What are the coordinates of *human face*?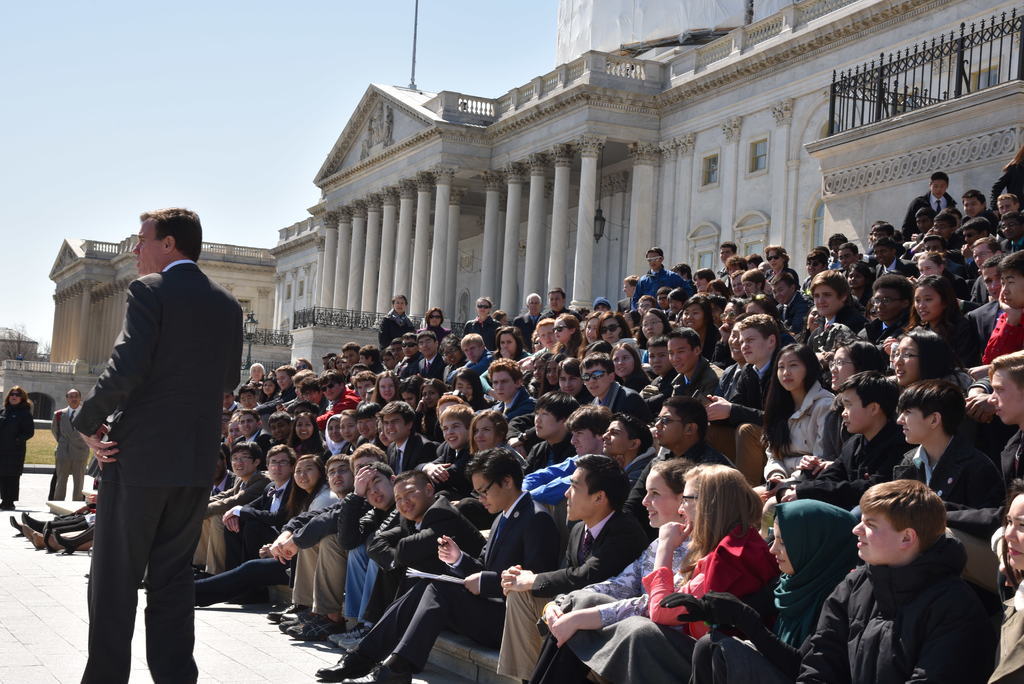
bbox=[65, 389, 90, 412].
